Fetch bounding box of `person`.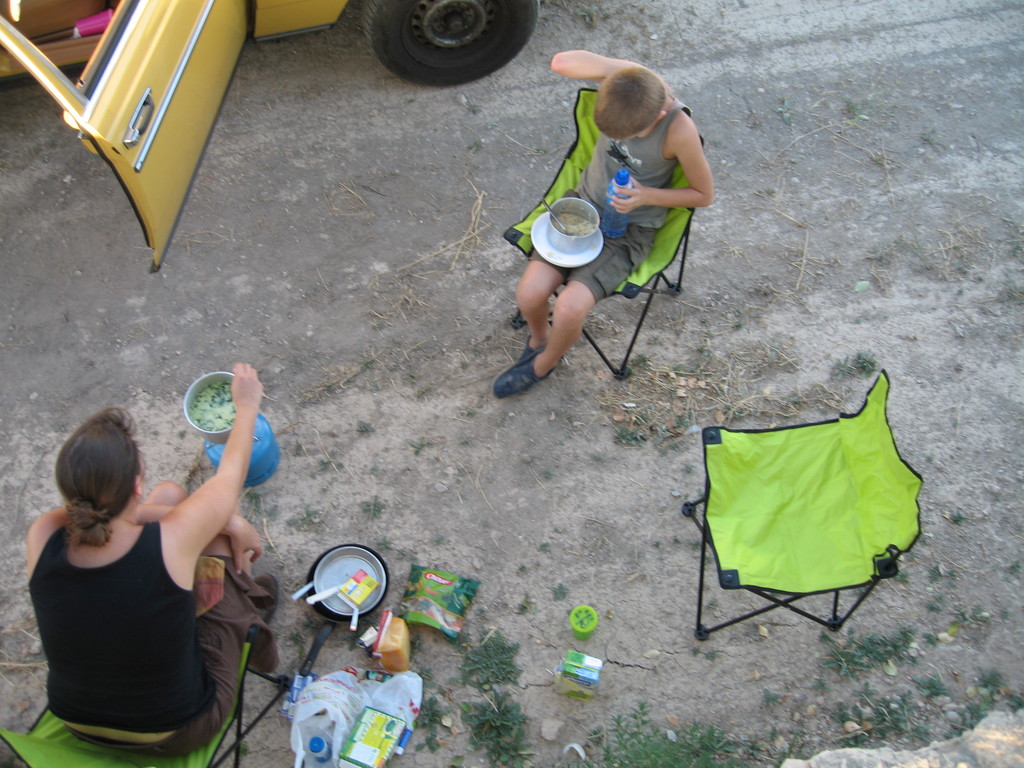
Bbox: rect(28, 363, 283, 753).
